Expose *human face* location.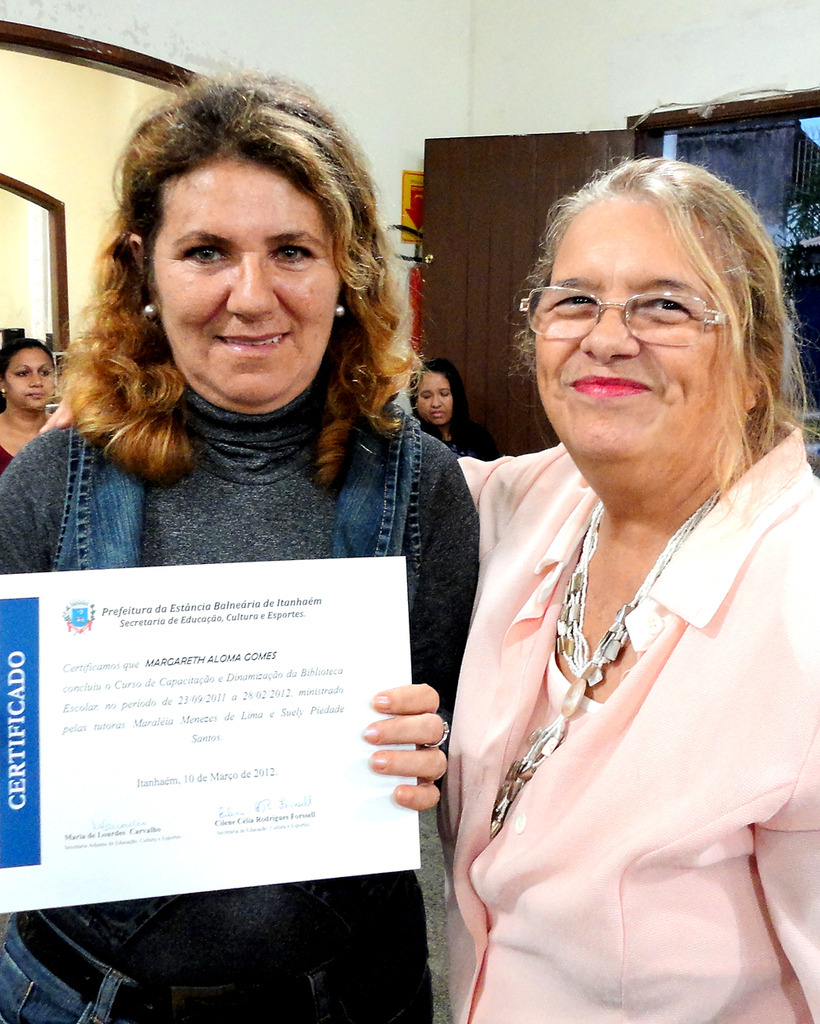
Exposed at 145, 163, 337, 401.
